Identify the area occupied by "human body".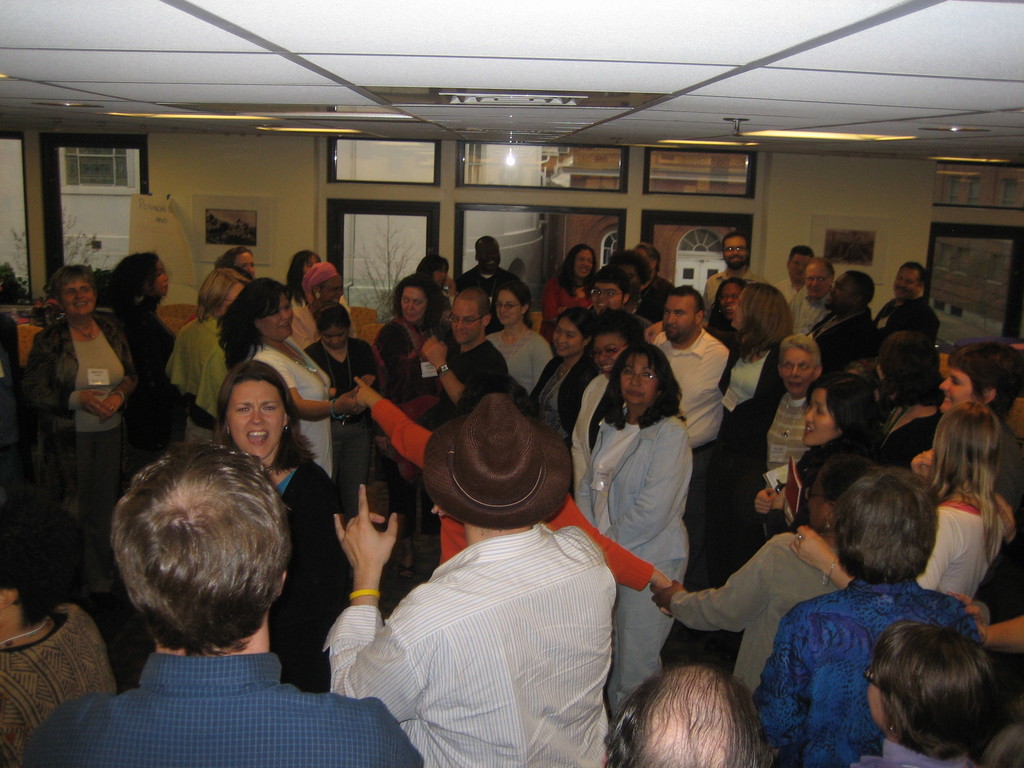
Area: 753/576/986/767.
